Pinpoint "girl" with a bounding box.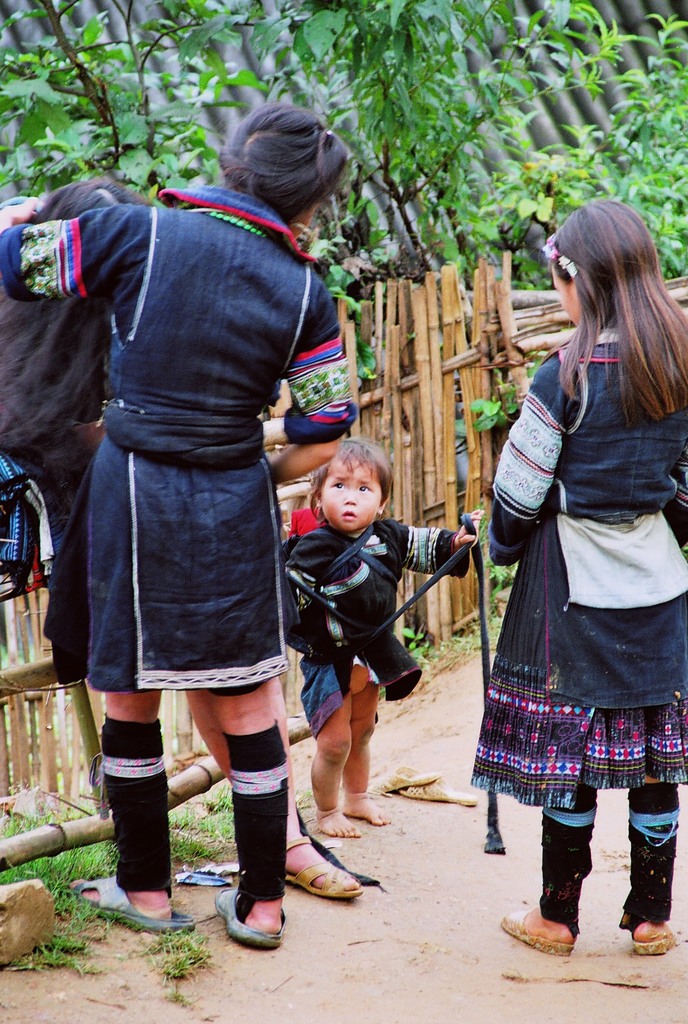
[275,435,484,835].
